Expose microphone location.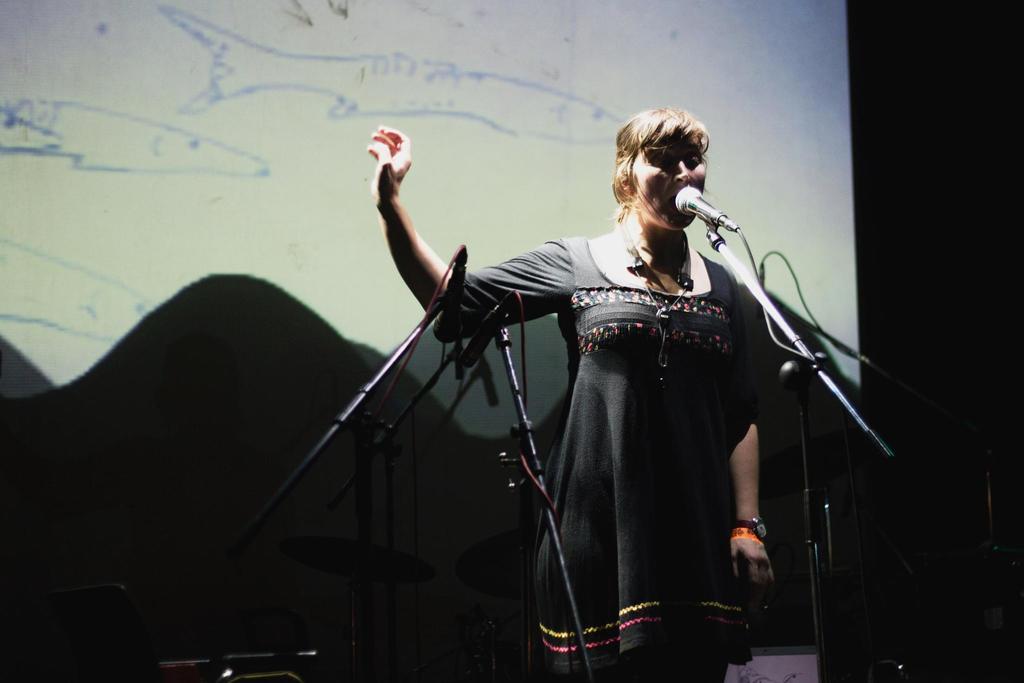
Exposed at crop(461, 291, 514, 367).
